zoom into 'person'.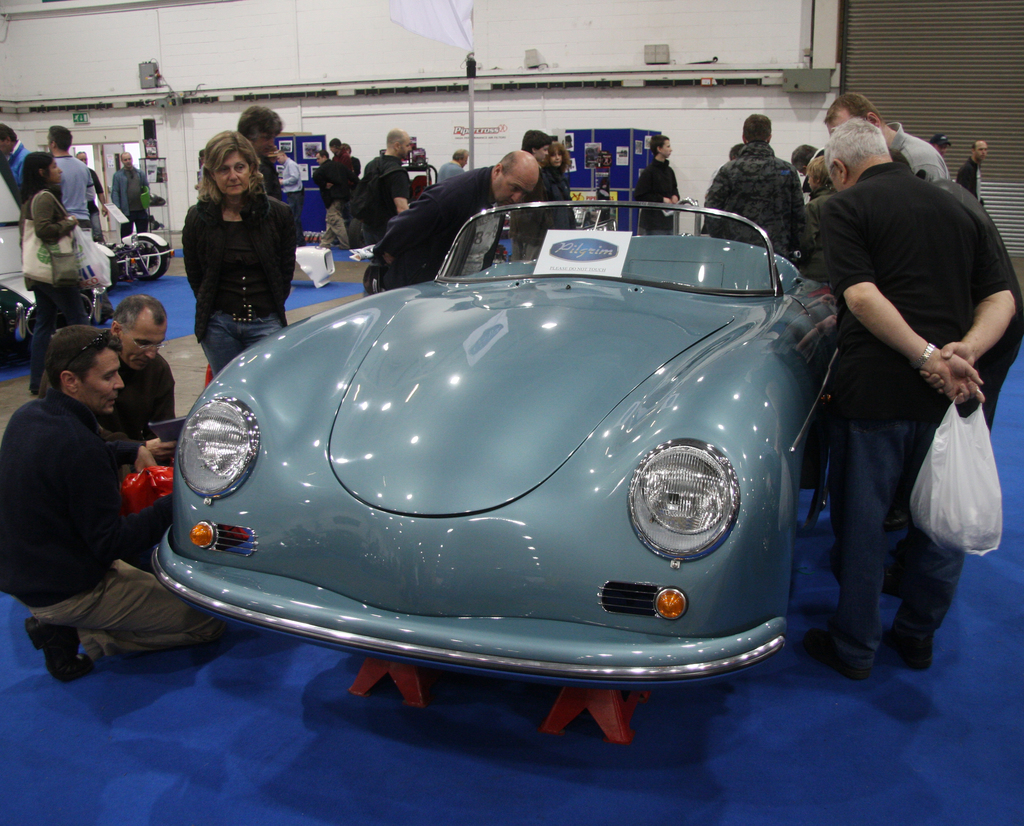
Zoom target: <box>826,92,948,185</box>.
